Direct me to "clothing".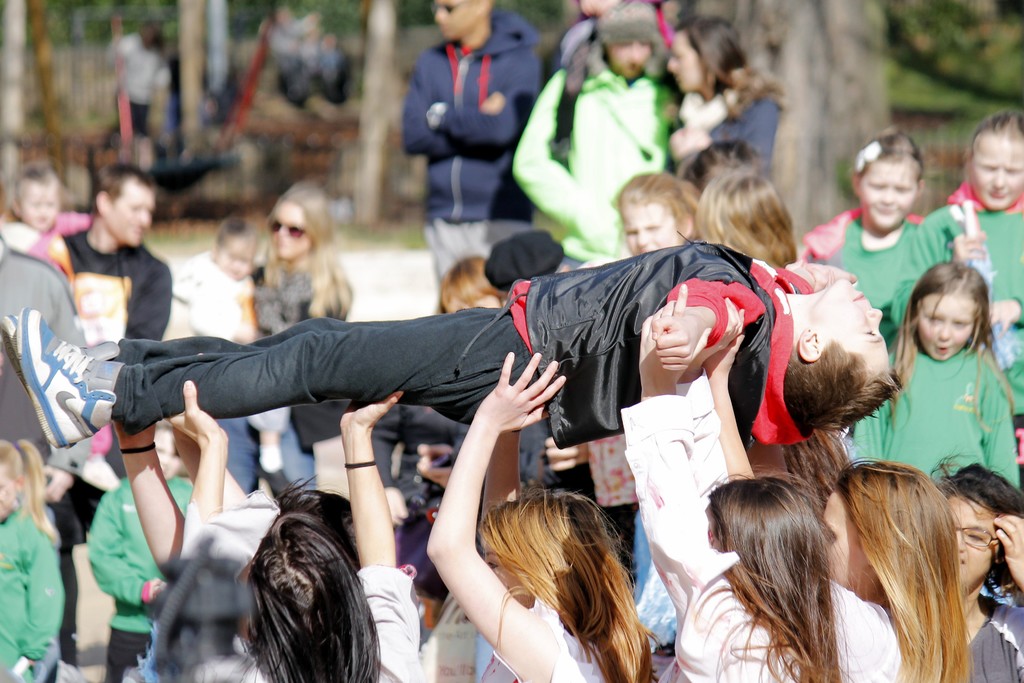
Direction: locate(671, 81, 781, 204).
